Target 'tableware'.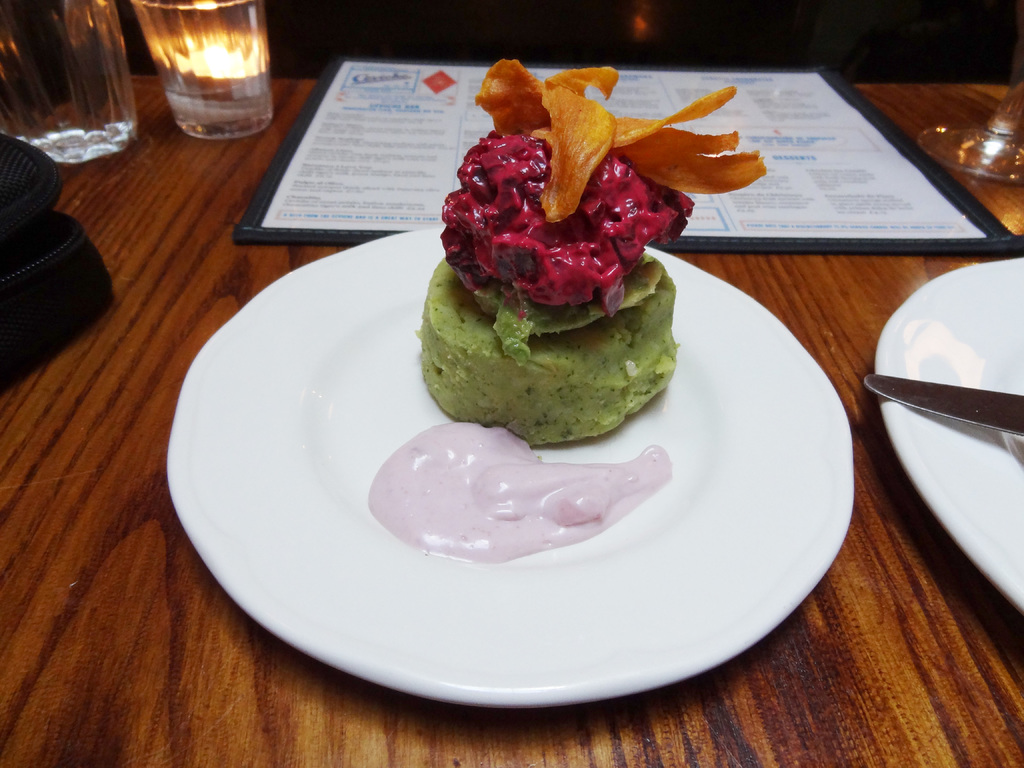
Target region: 128,0,276,141.
